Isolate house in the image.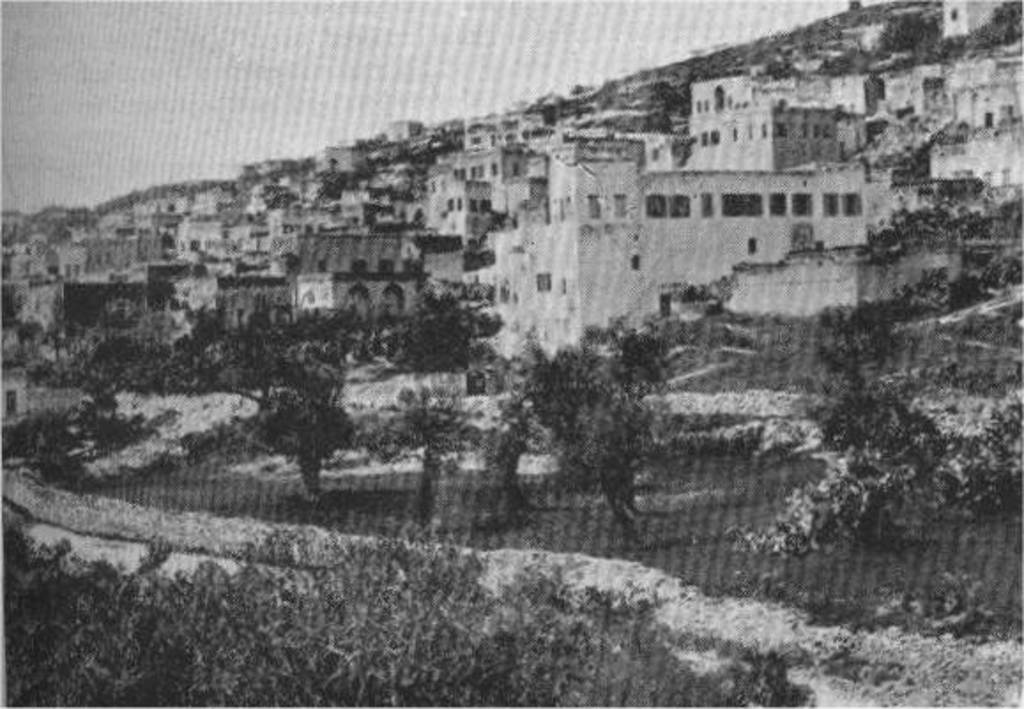
Isolated region: crop(0, 0, 1022, 354).
